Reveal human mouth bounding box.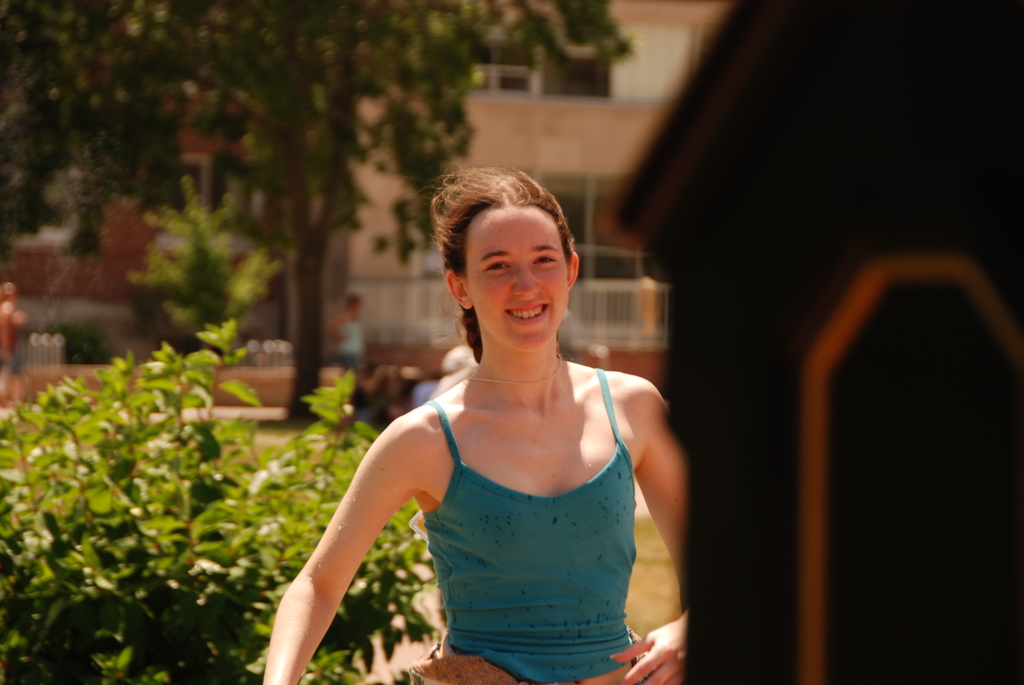
Revealed: <box>502,303,549,327</box>.
